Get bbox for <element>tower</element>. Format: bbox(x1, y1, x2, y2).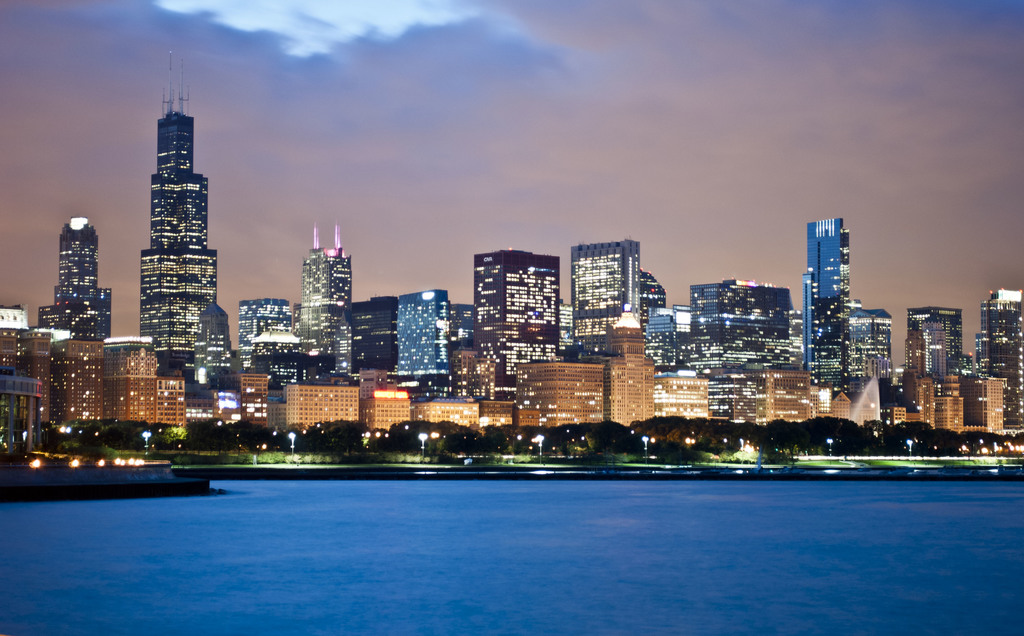
bbox(796, 220, 849, 394).
